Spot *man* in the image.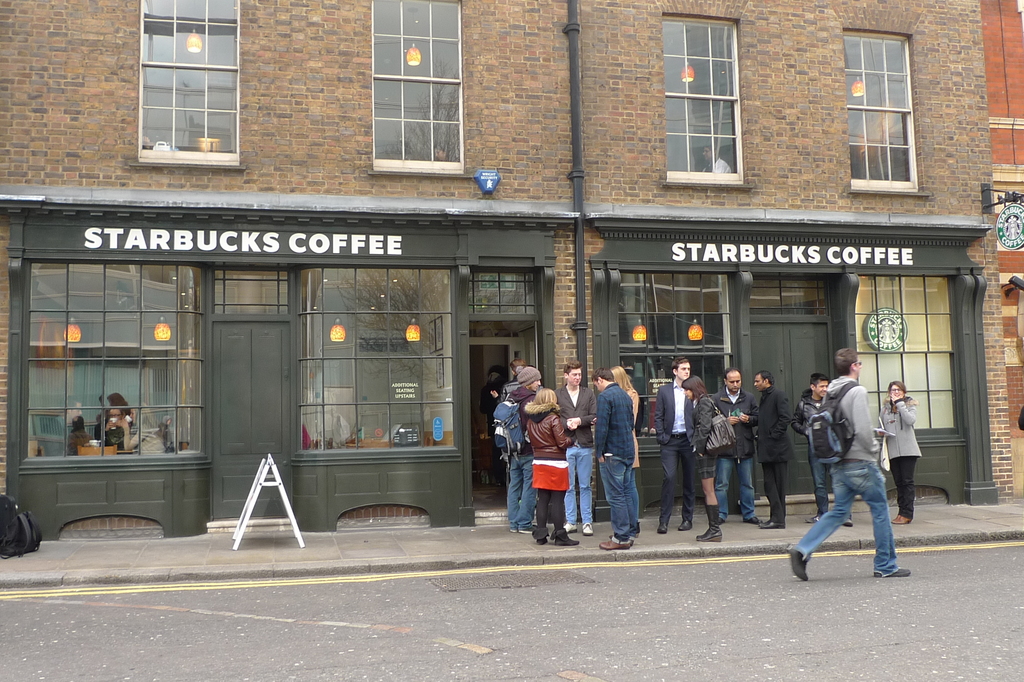
*man* found at [left=655, top=357, right=700, bottom=535].
